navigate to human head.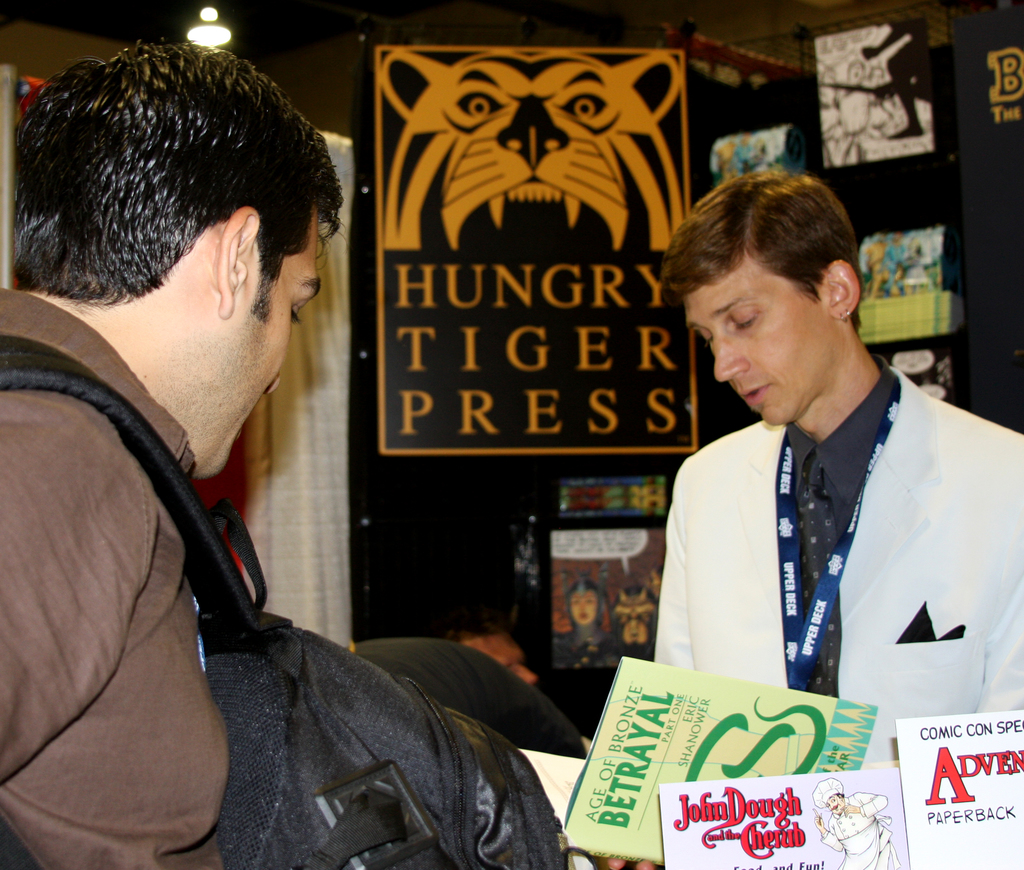
Navigation target: 667,171,864,429.
